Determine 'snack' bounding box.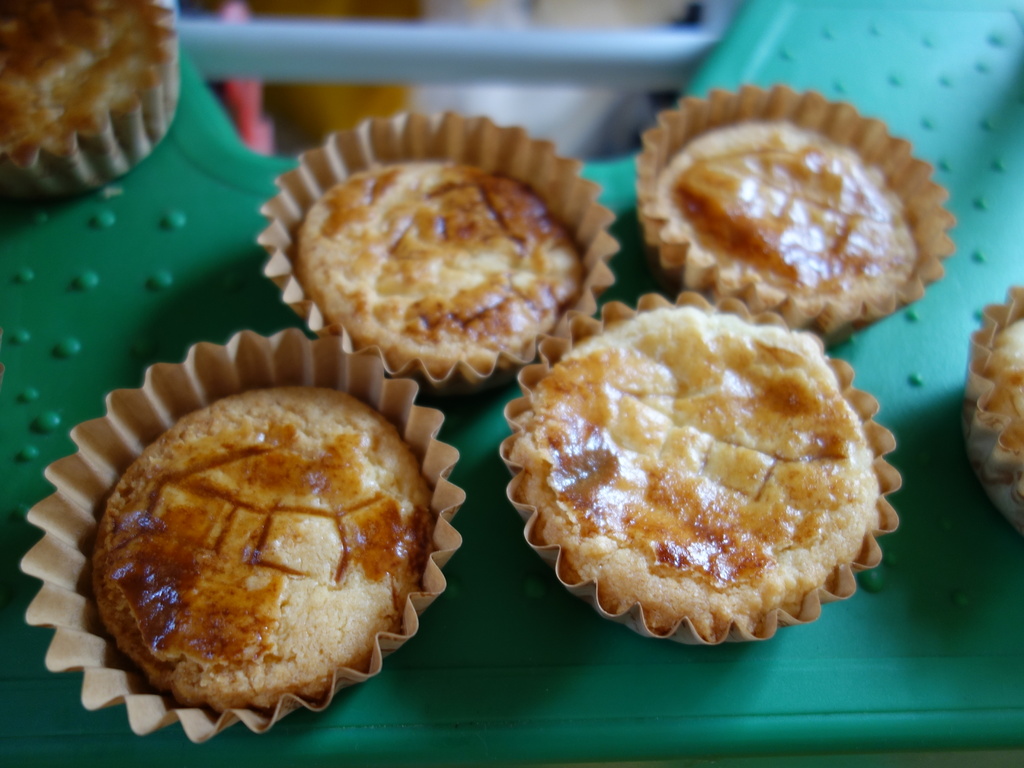
Determined: left=253, top=110, right=618, bottom=383.
